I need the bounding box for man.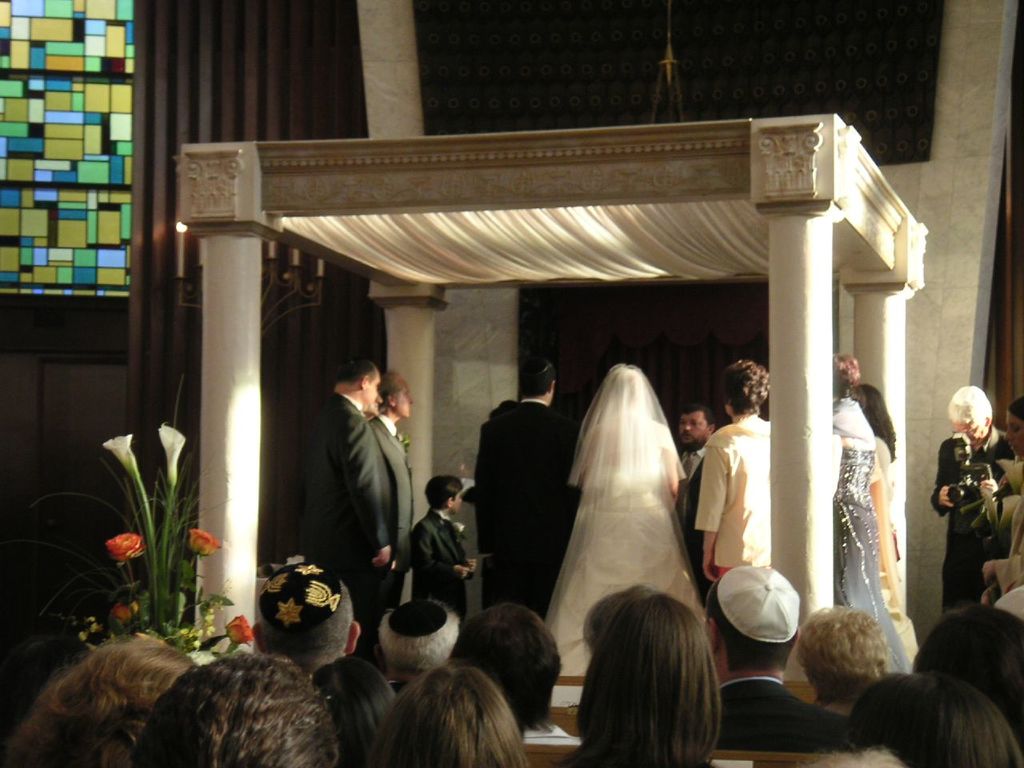
Here it is: [x1=931, y1=388, x2=1017, y2=624].
